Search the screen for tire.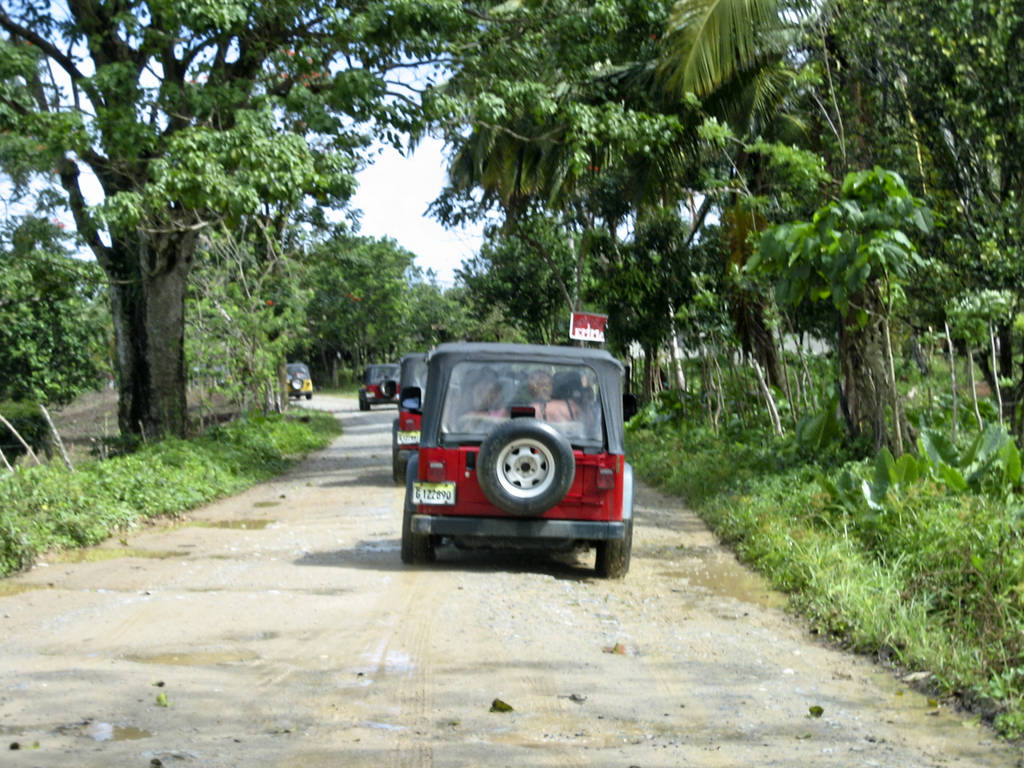
Found at x1=596 y1=513 x2=635 y2=584.
